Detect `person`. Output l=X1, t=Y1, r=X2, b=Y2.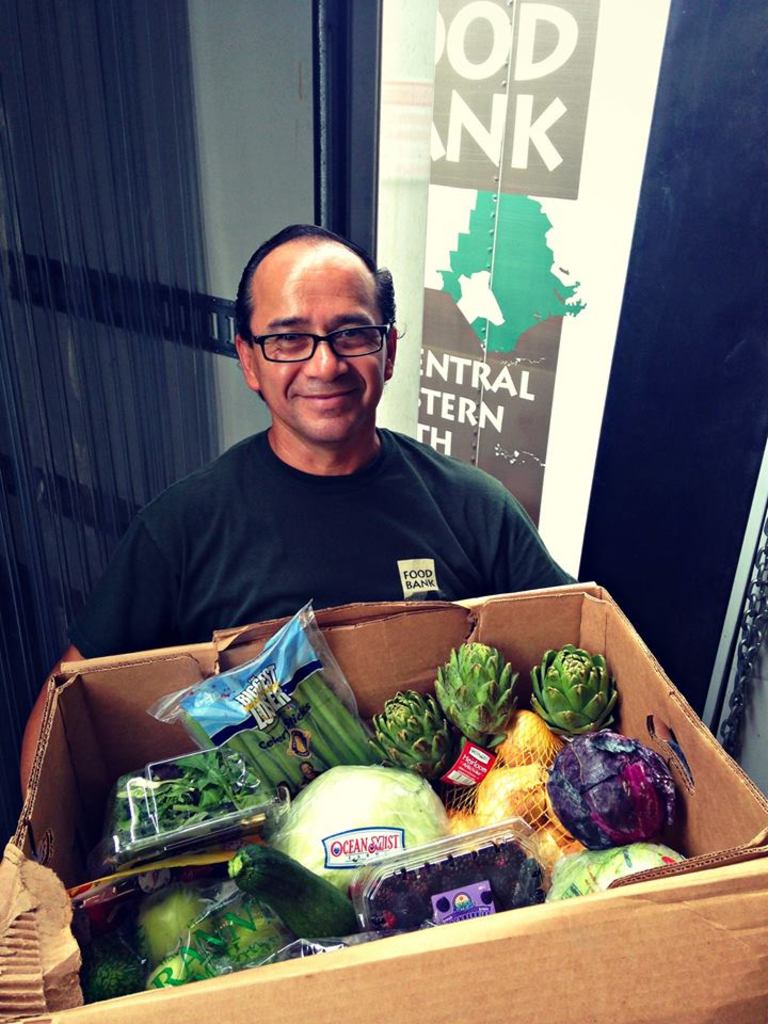
l=18, t=219, r=575, b=796.
